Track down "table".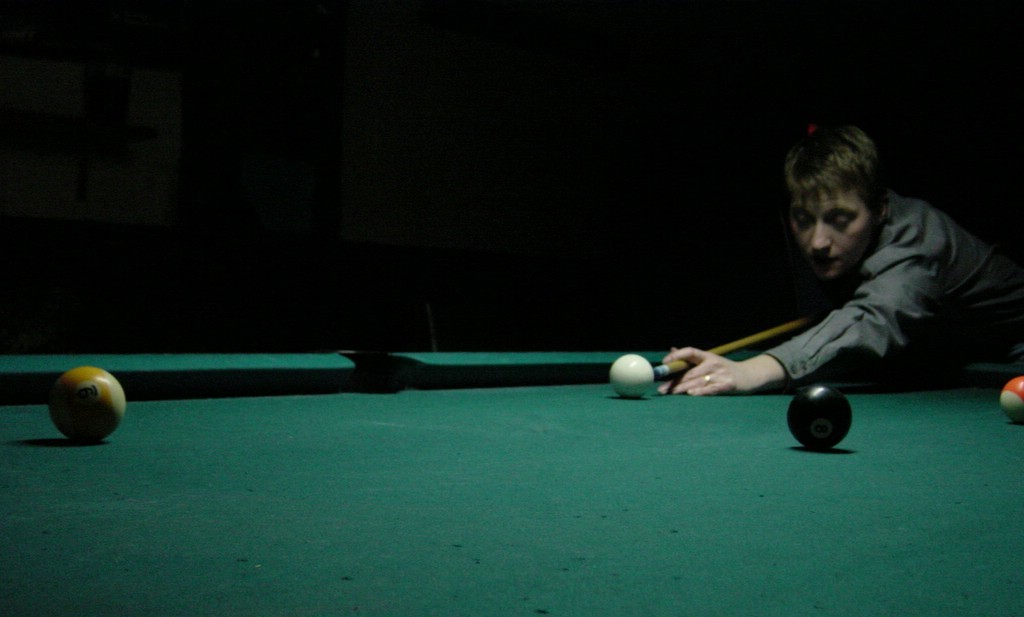
Tracked to locate(0, 346, 1023, 616).
